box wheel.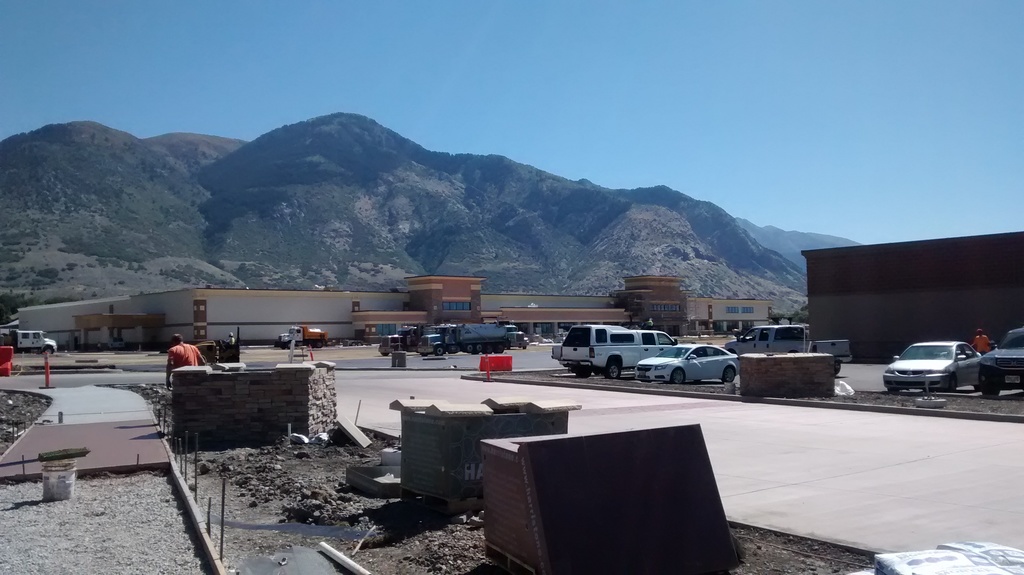
602, 354, 621, 382.
